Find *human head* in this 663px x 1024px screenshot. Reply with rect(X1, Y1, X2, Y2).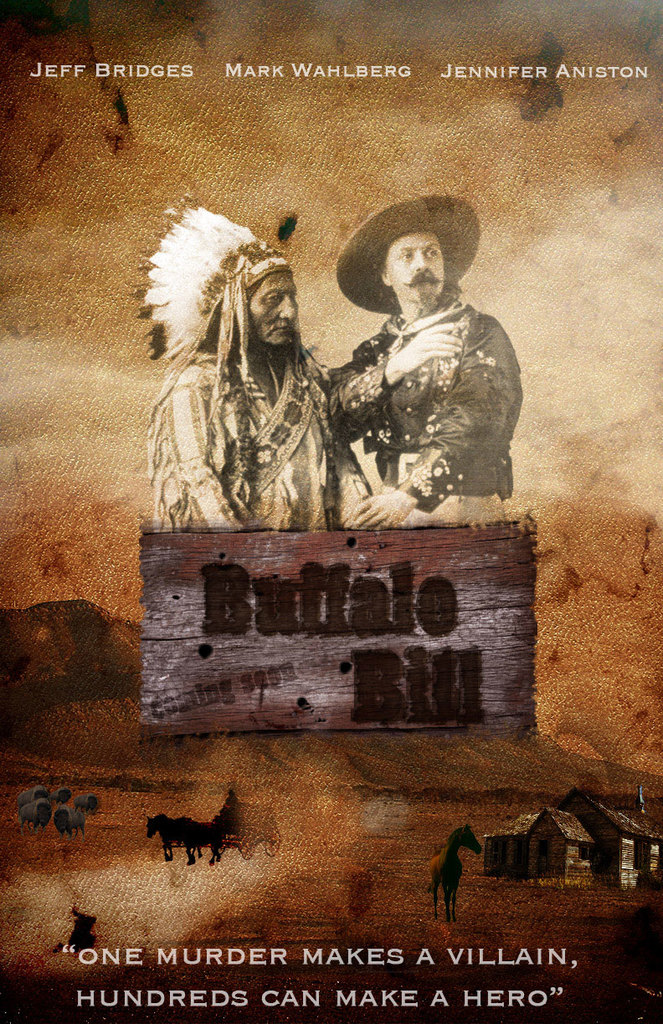
rect(229, 239, 305, 341).
